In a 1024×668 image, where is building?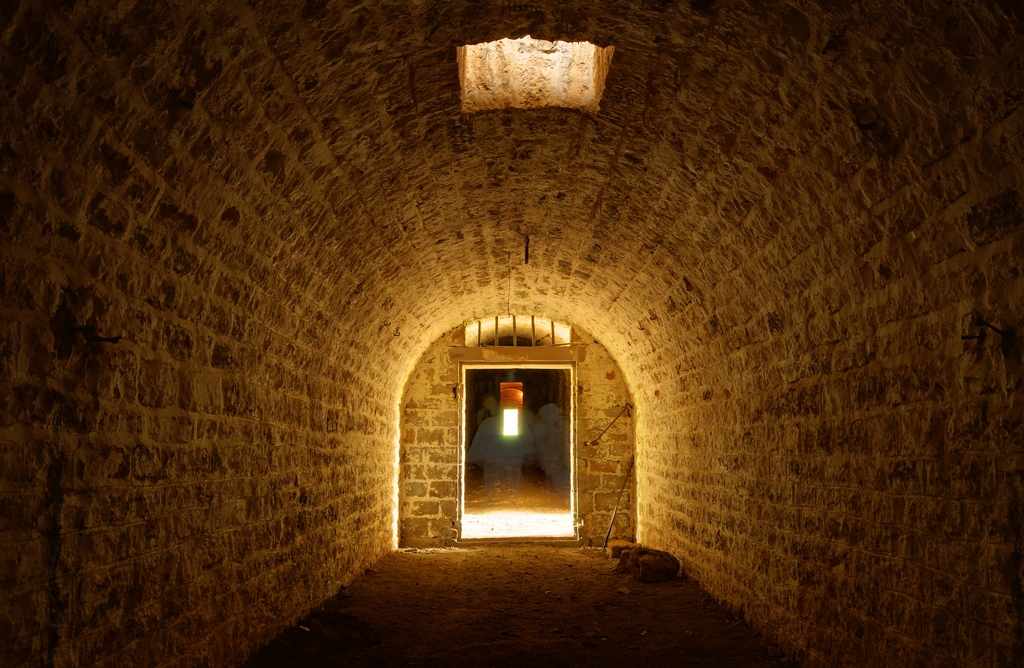
pyautogui.locateOnScreen(0, 0, 1023, 667).
